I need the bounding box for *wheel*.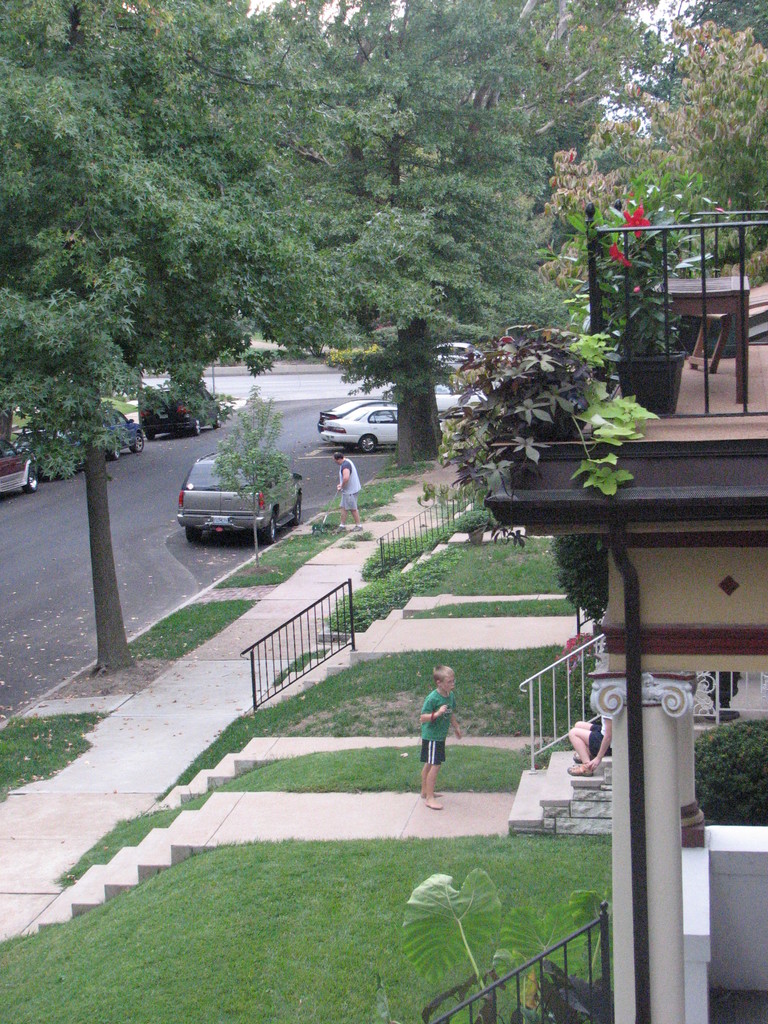
Here it is: l=180, t=525, r=203, b=548.
